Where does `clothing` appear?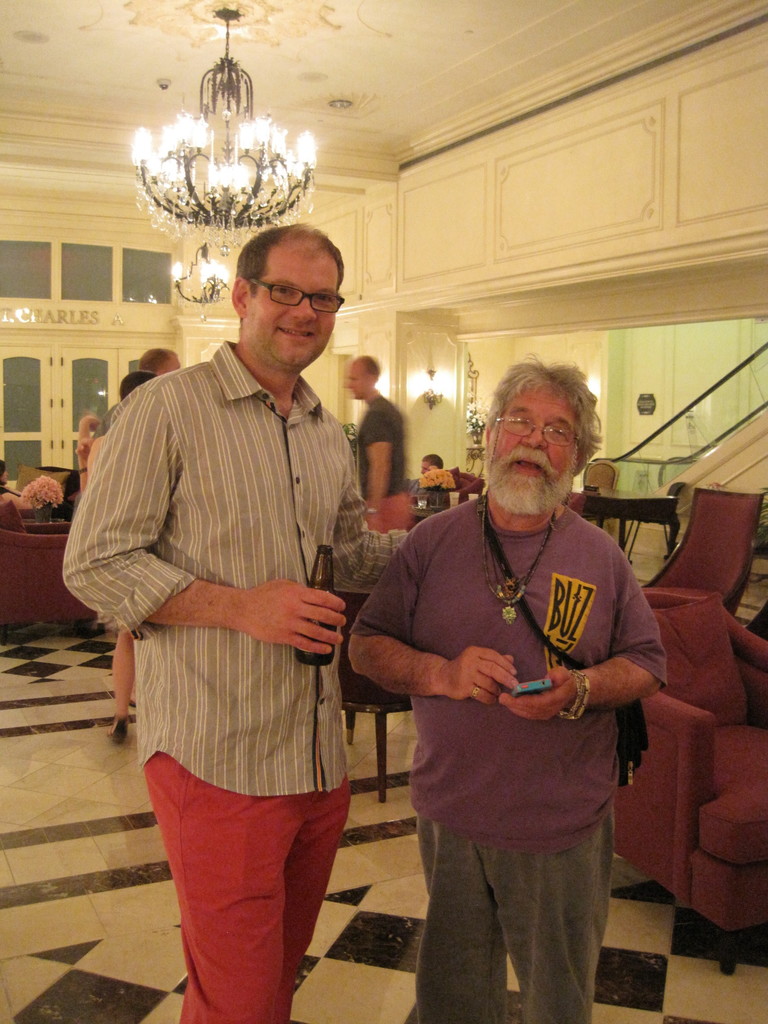
Appears at <box>364,400,411,540</box>.
